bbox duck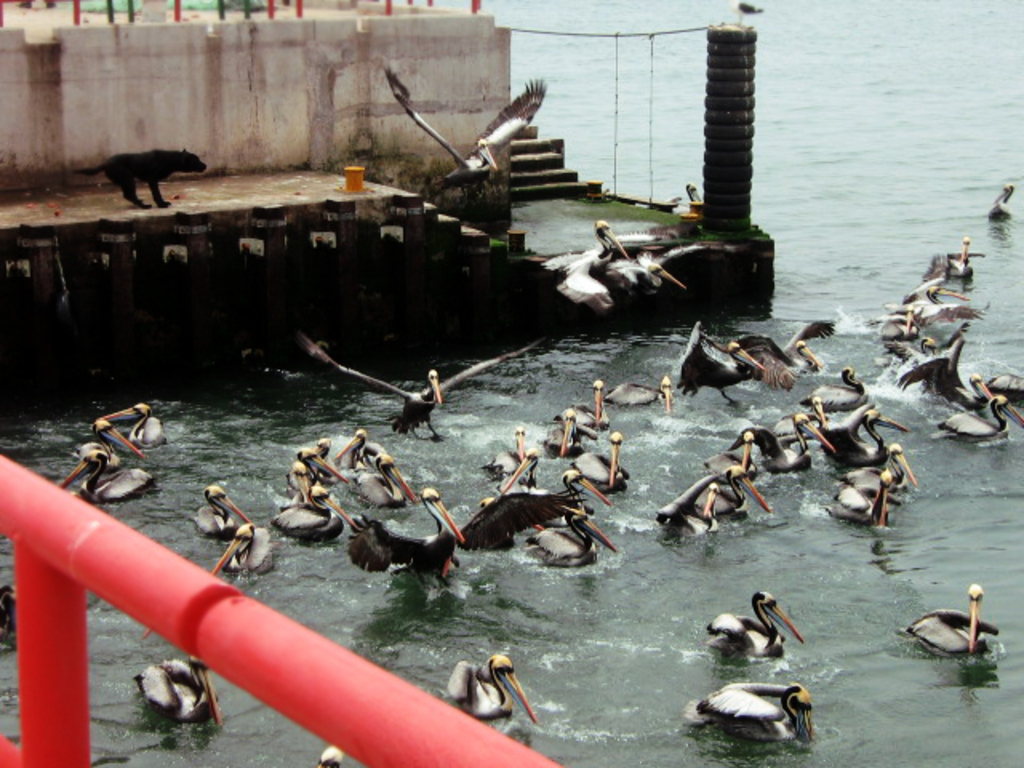
(left=923, top=389, right=1022, bottom=442)
